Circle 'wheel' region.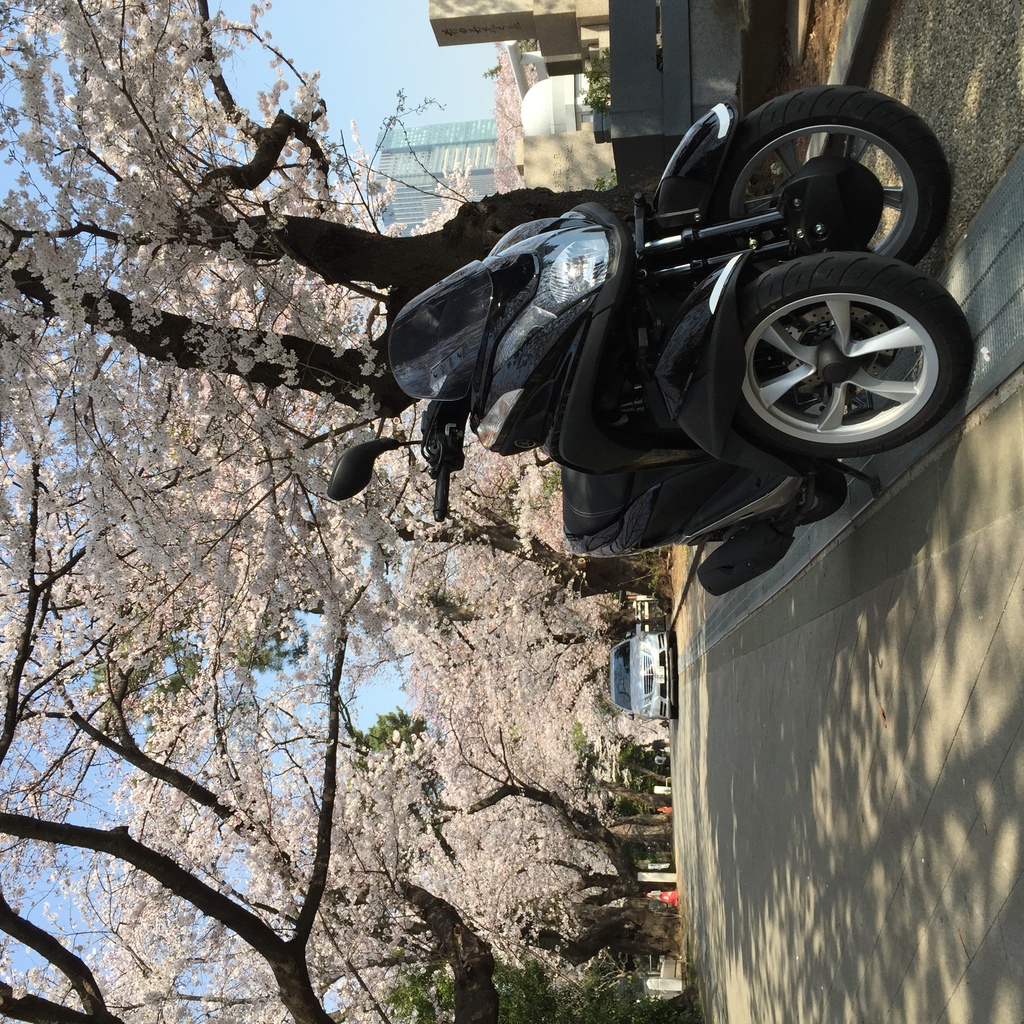
Region: [left=709, top=79, right=945, bottom=265].
